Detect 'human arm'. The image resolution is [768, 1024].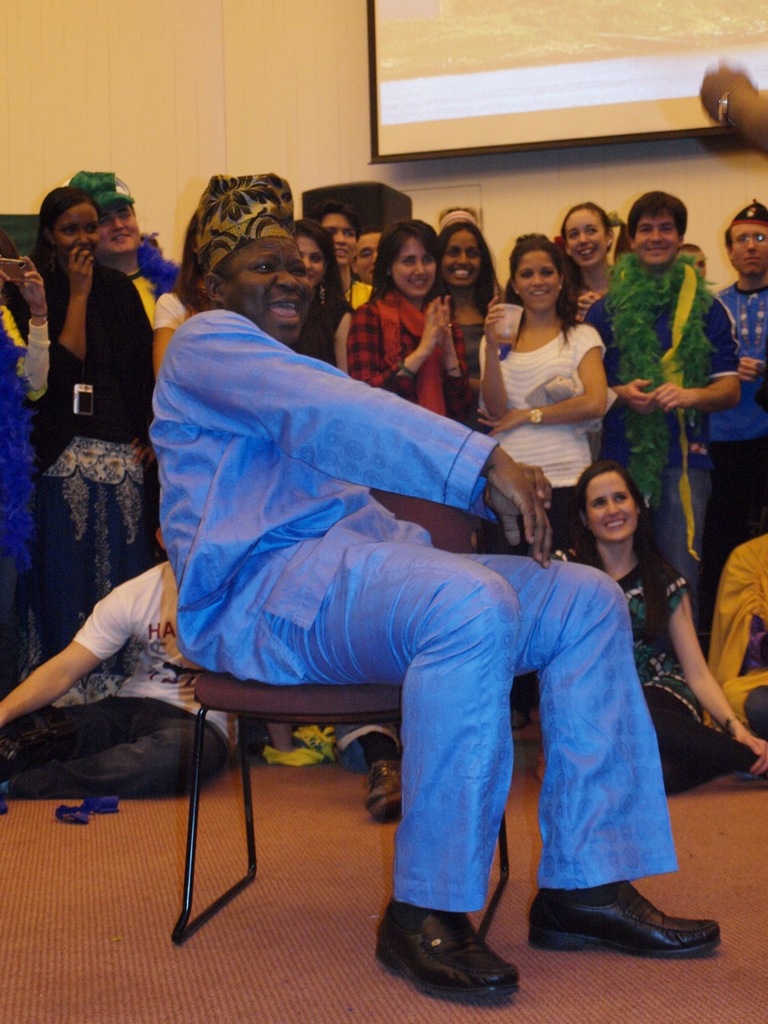
pyautogui.locateOnScreen(673, 584, 736, 730).
